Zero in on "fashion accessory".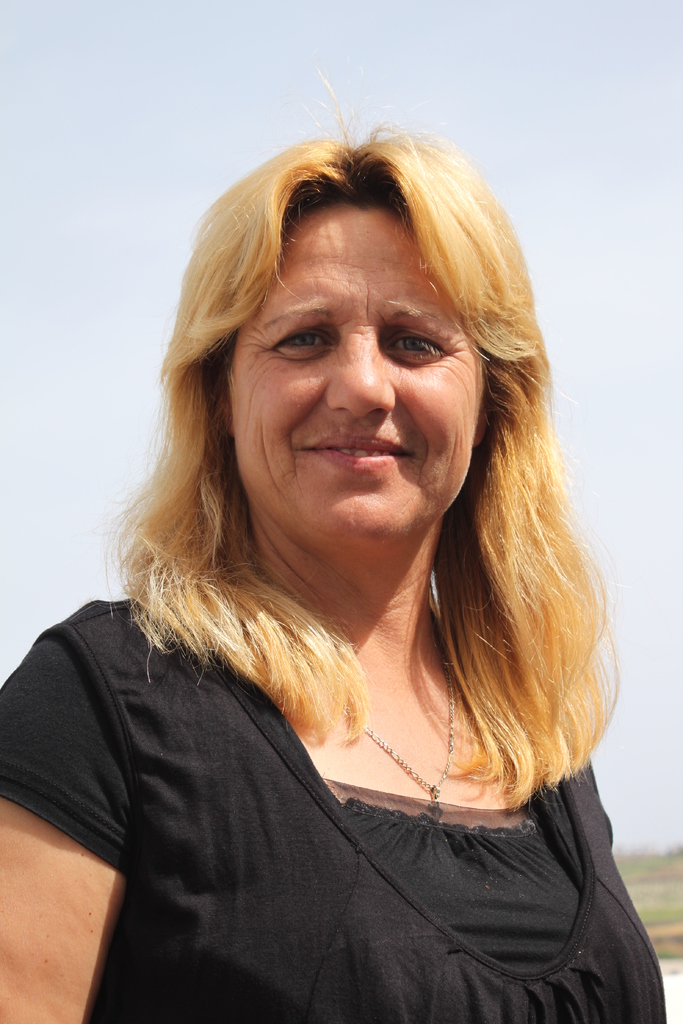
Zeroed in: (left=343, top=650, right=453, bottom=822).
